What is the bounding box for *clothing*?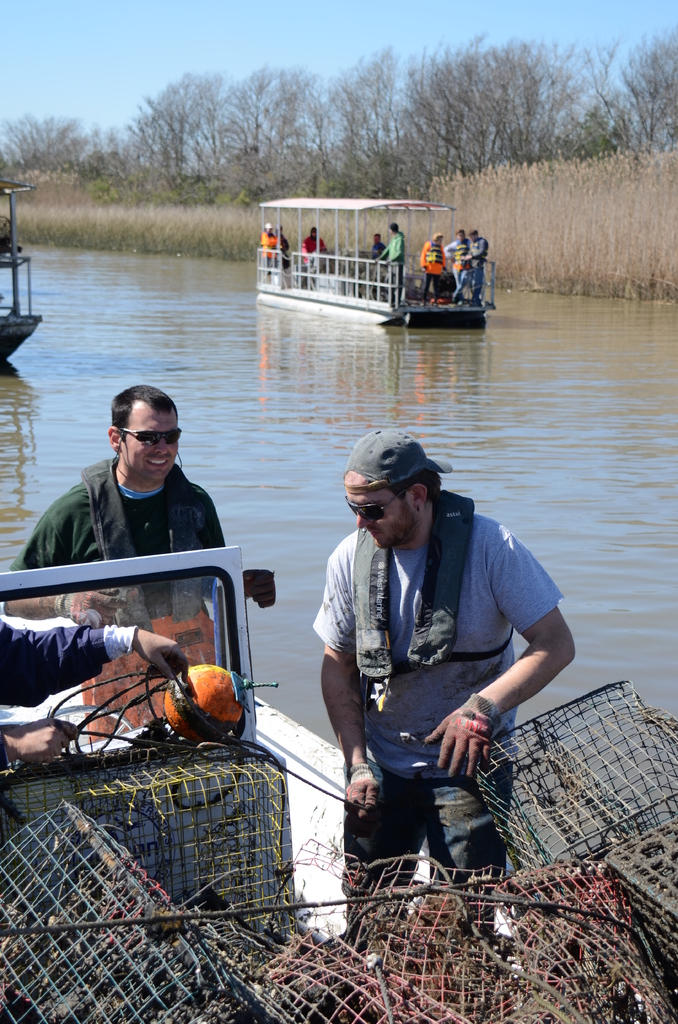
x1=442 y1=233 x2=469 y2=298.
